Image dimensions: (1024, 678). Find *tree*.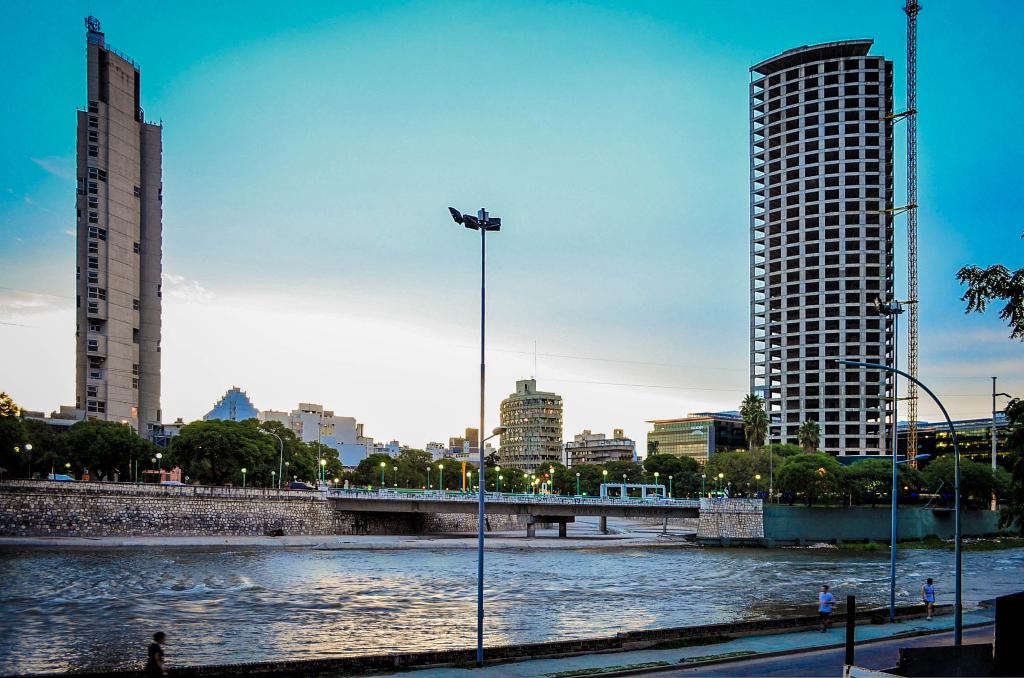
(737,394,771,454).
